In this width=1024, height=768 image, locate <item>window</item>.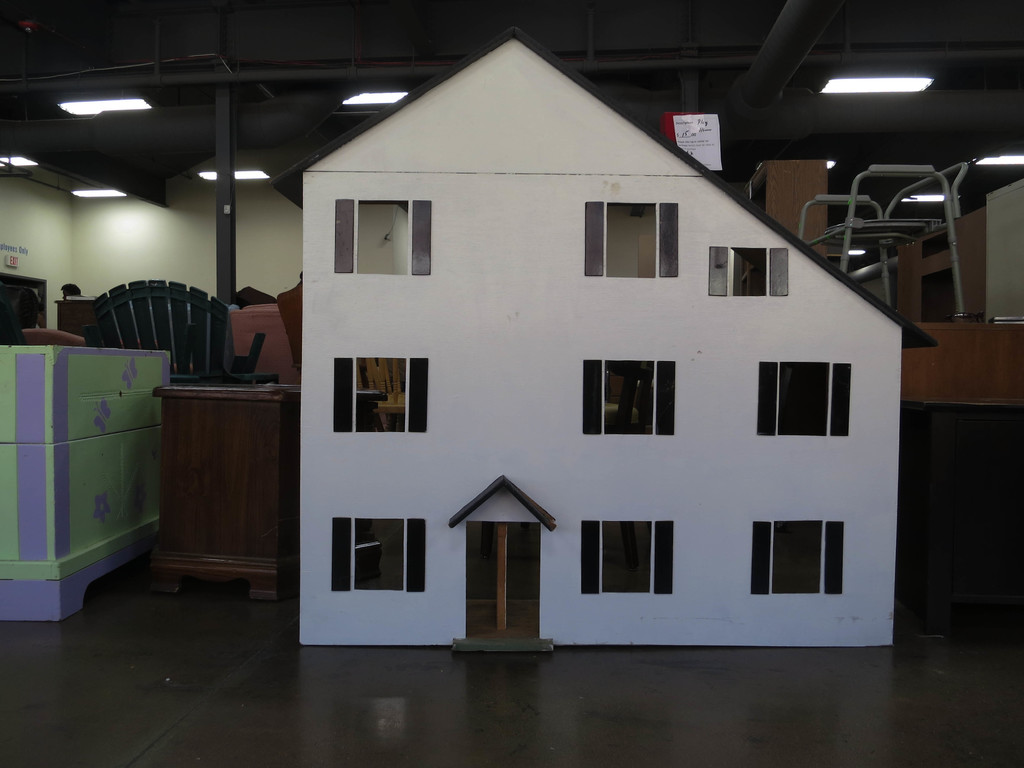
Bounding box: (740,516,845,608).
